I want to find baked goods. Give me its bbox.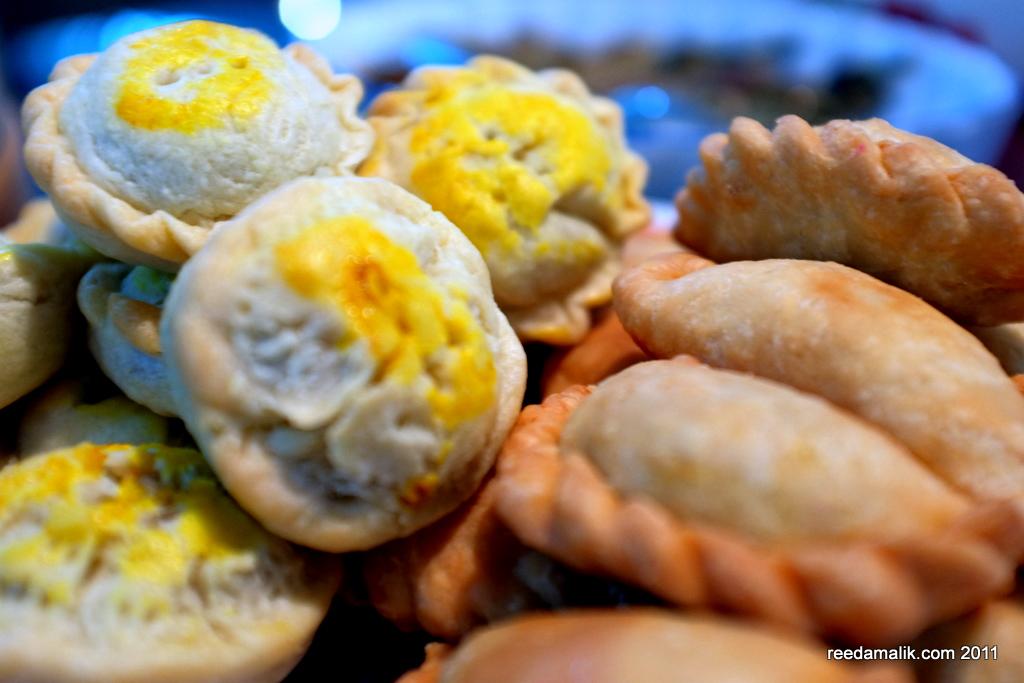
22/3/343/277.
